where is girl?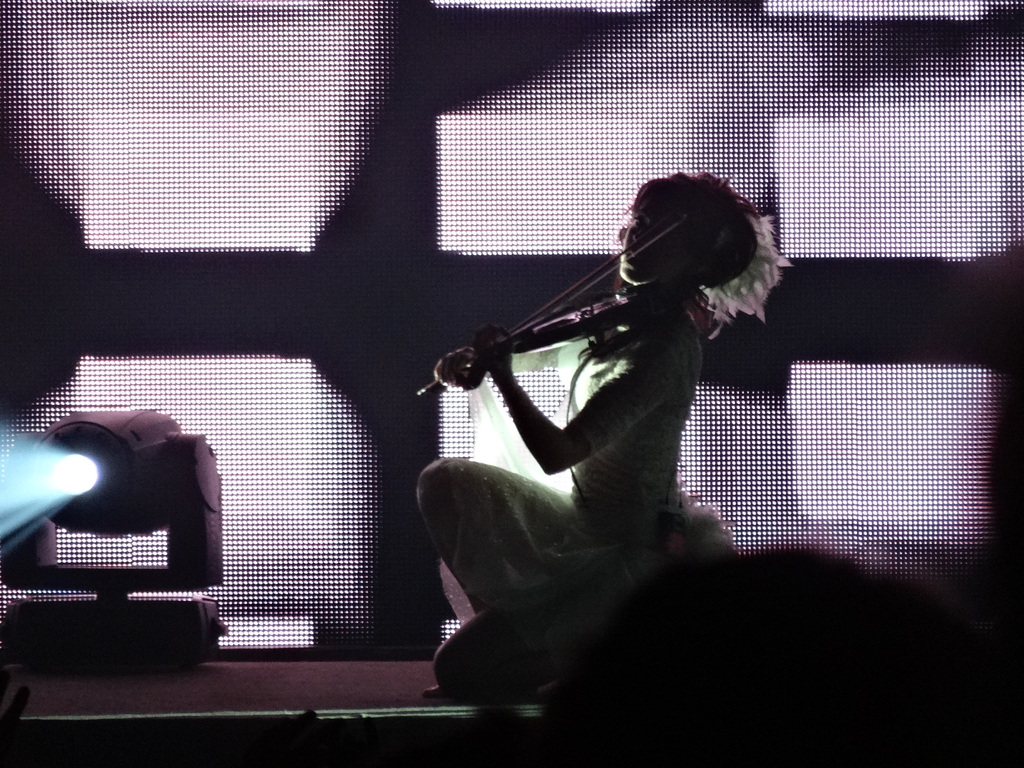
locate(419, 166, 793, 698).
